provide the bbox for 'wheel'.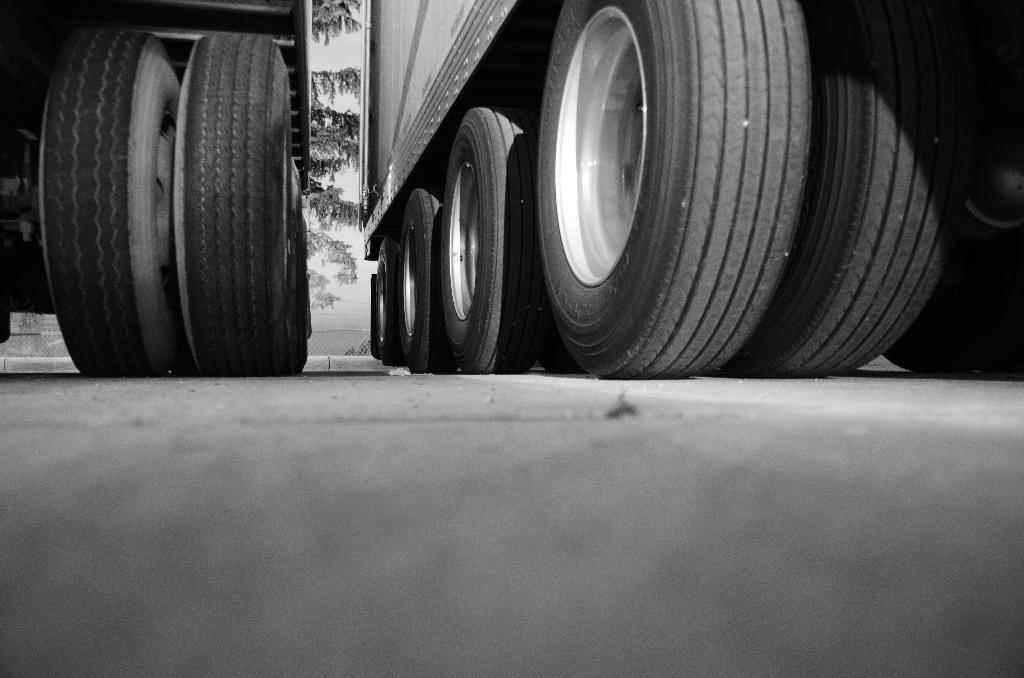
box=[415, 93, 527, 361].
